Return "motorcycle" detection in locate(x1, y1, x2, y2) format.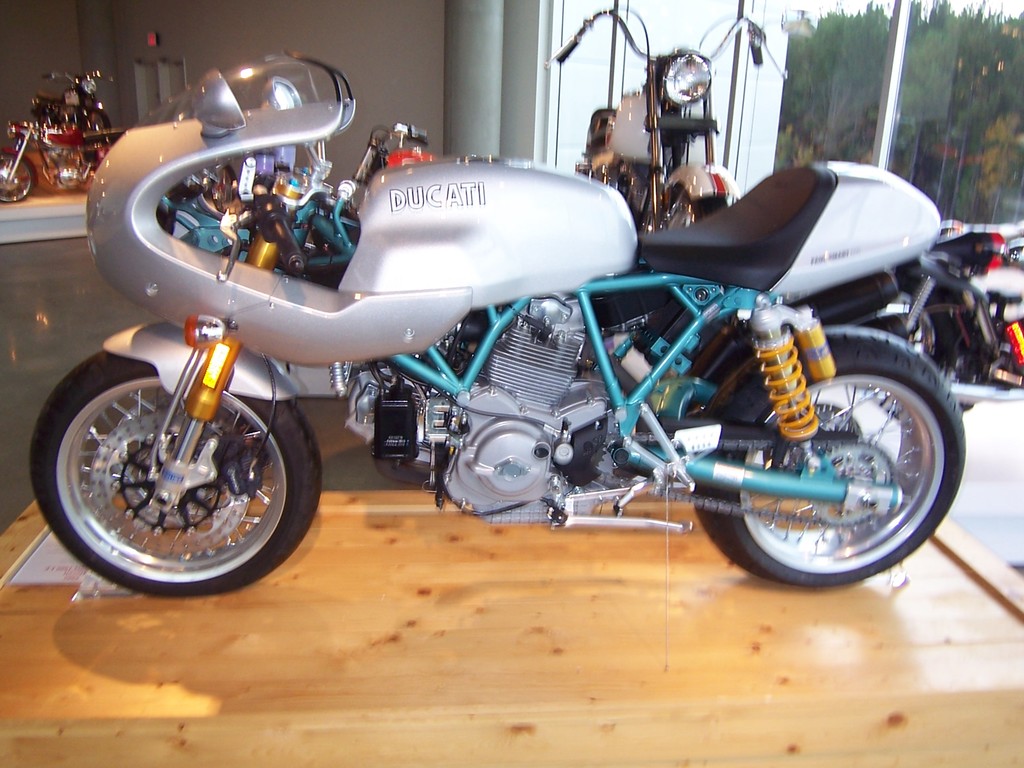
locate(29, 51, 964, 598).
